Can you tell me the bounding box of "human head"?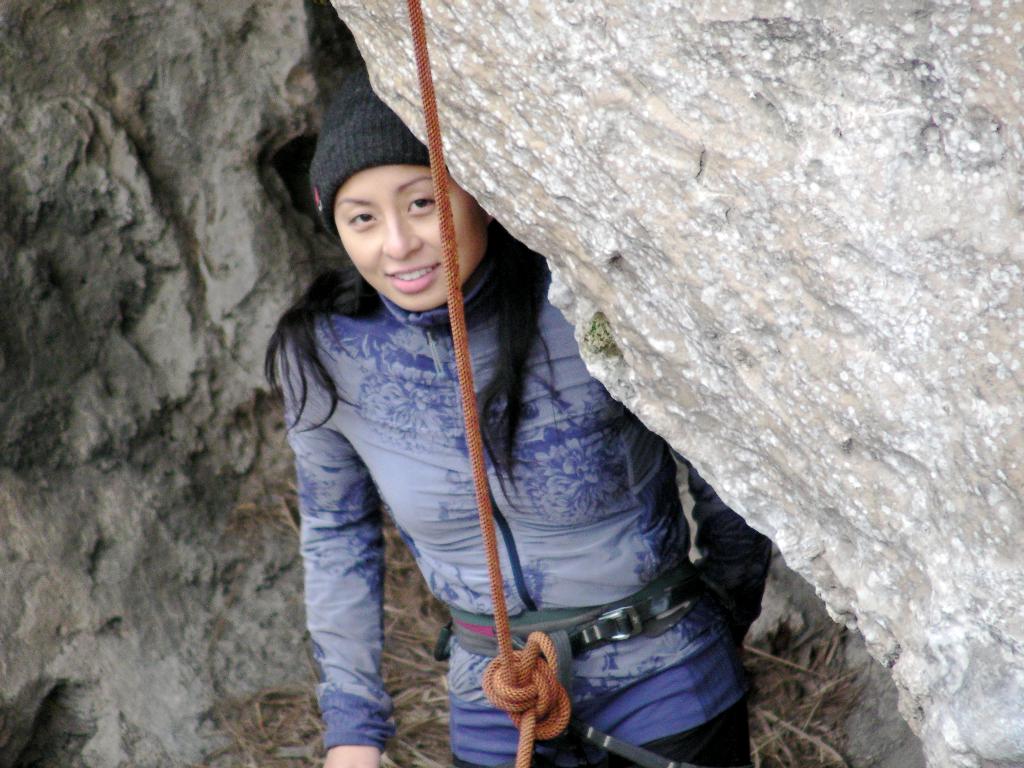
[312,142,466,293].
